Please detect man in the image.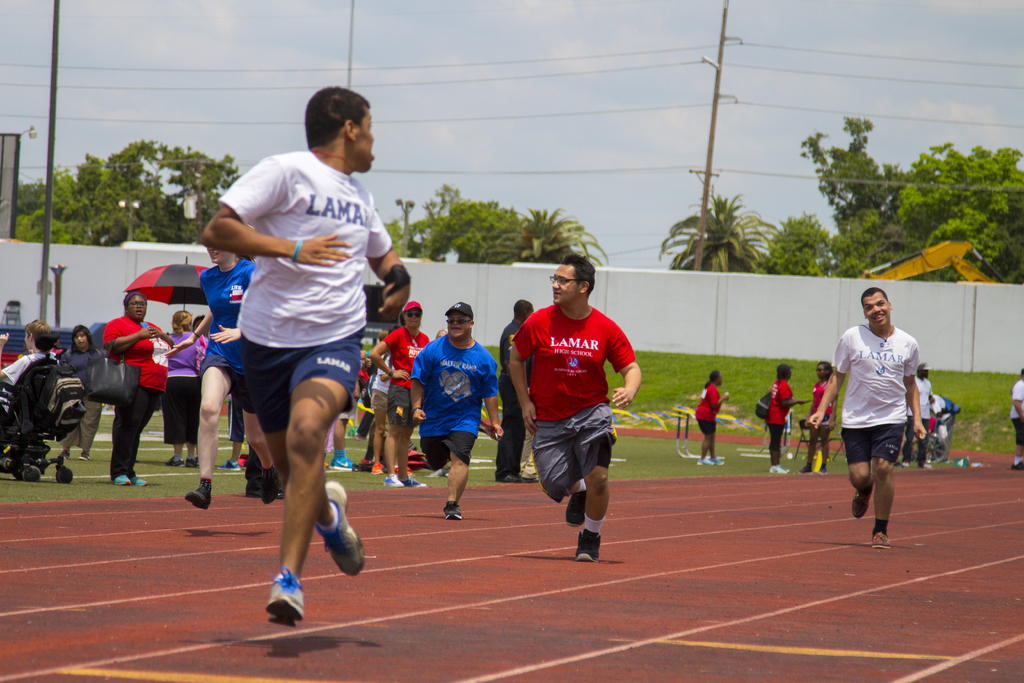
crop(411, 300, 505, 518).
